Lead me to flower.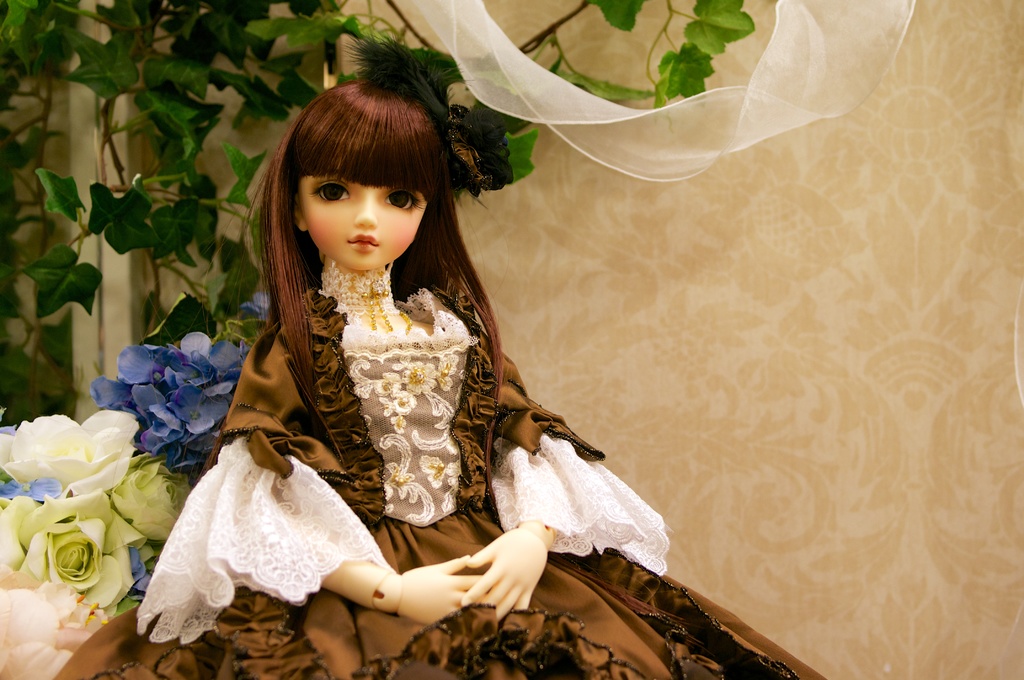
Lead to (x1=440, y1=377, x2=454, y2=390).
